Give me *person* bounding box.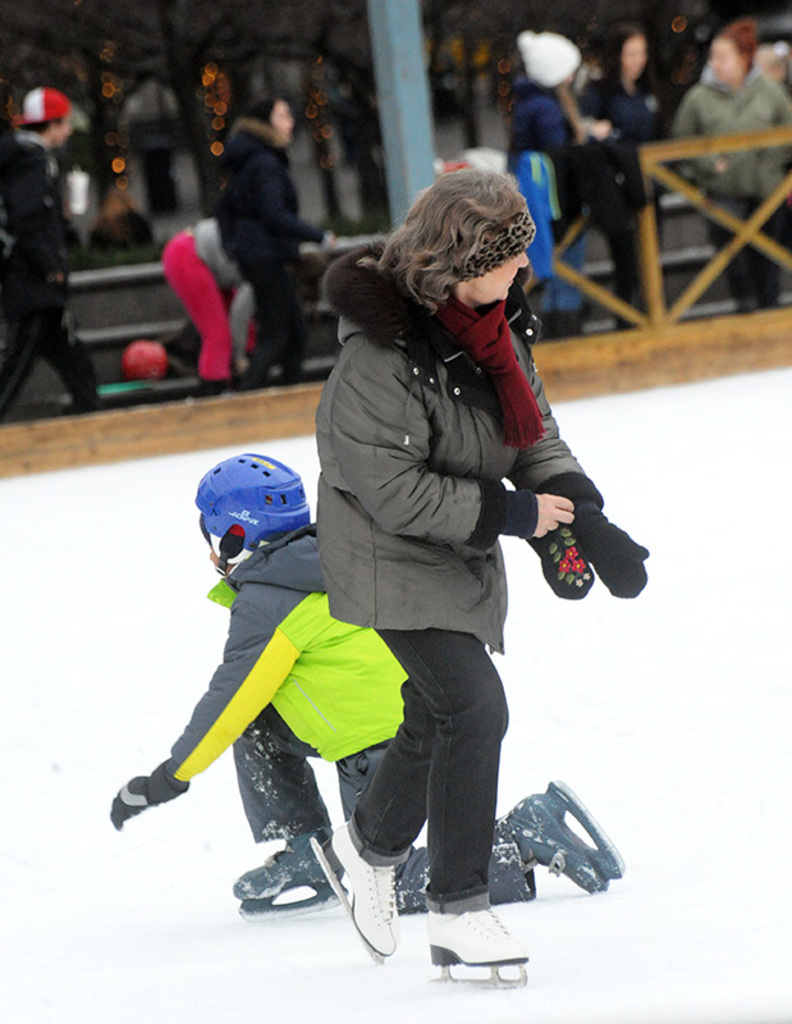
500 17 603 324.
